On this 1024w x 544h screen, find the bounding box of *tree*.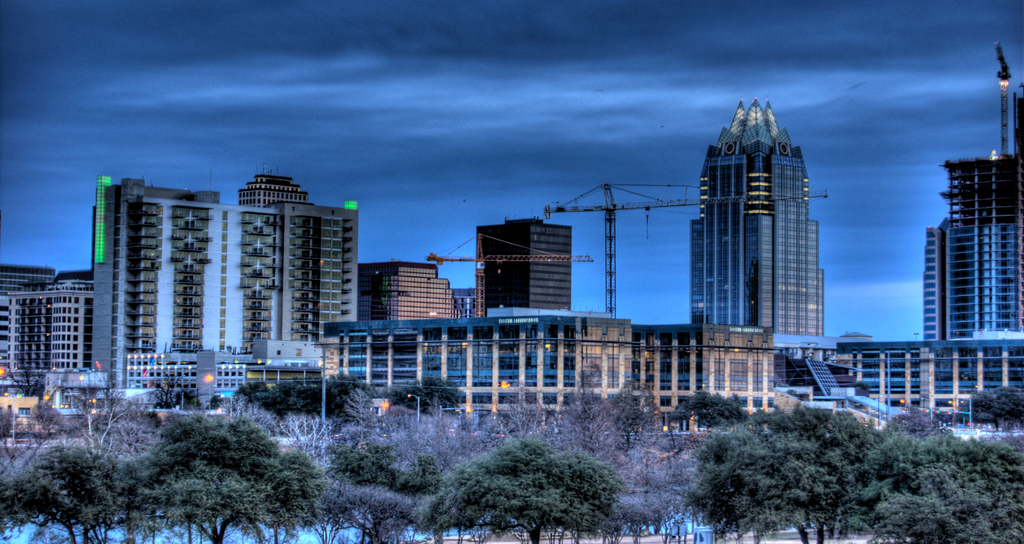
Bounding box: region(278, 406, 334, 458).
